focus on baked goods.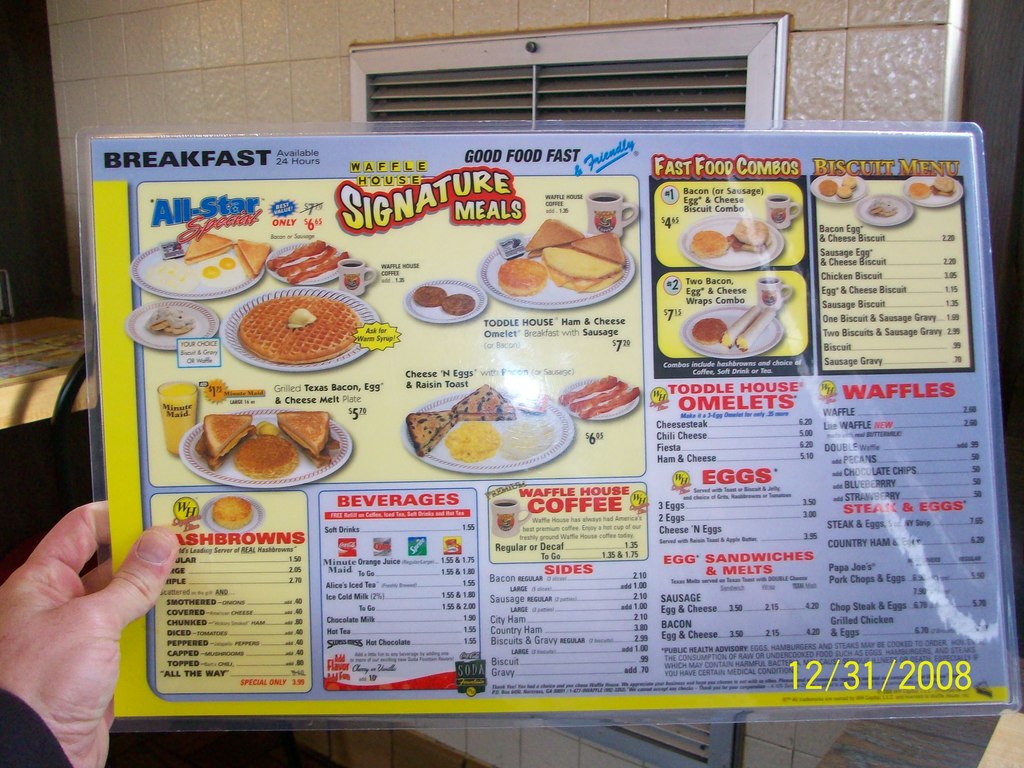
Focused at BBox(842, 177, 858, 186).
